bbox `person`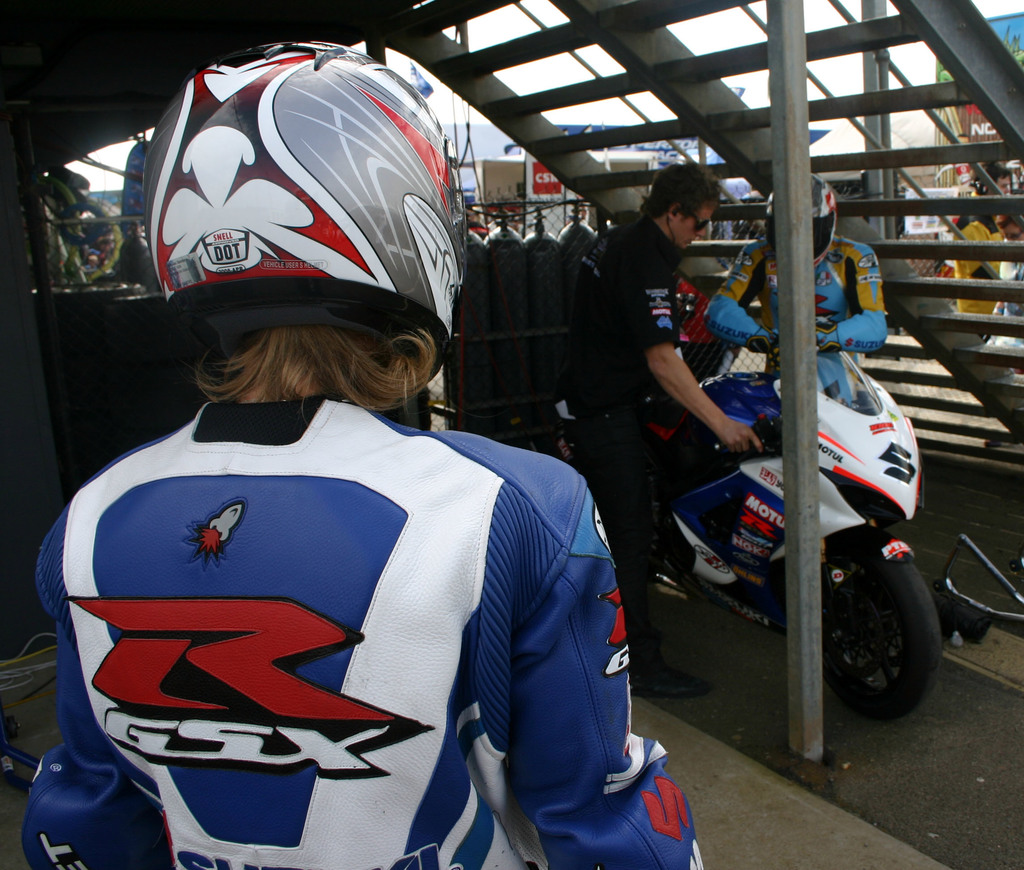
984 191 1023 341
